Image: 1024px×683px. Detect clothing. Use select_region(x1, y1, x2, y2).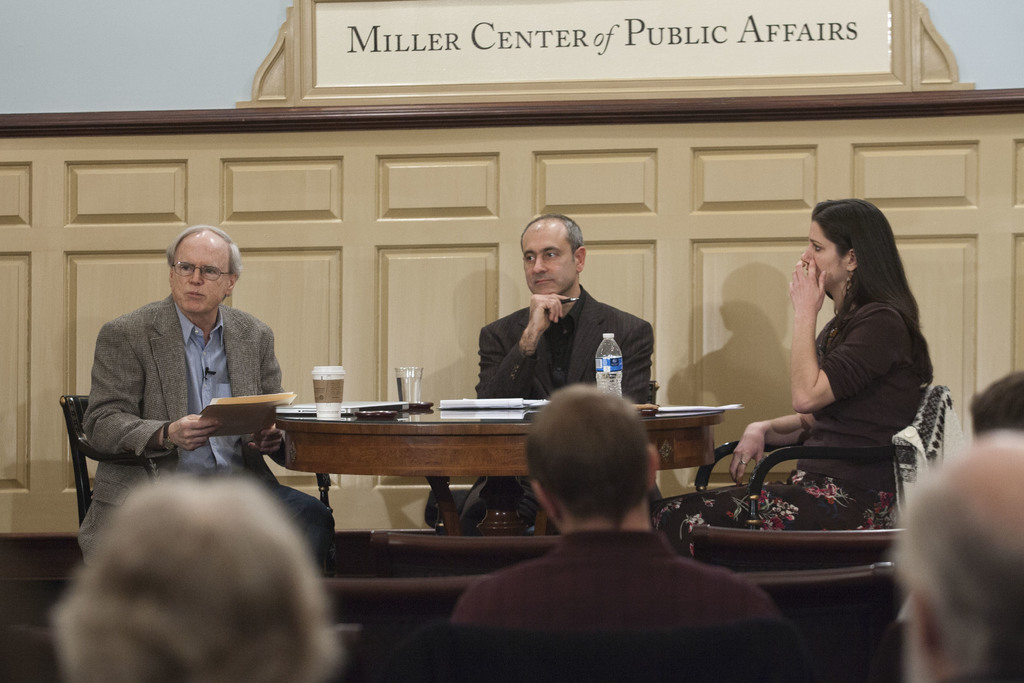
select_region(463, 286, 657, 532).
